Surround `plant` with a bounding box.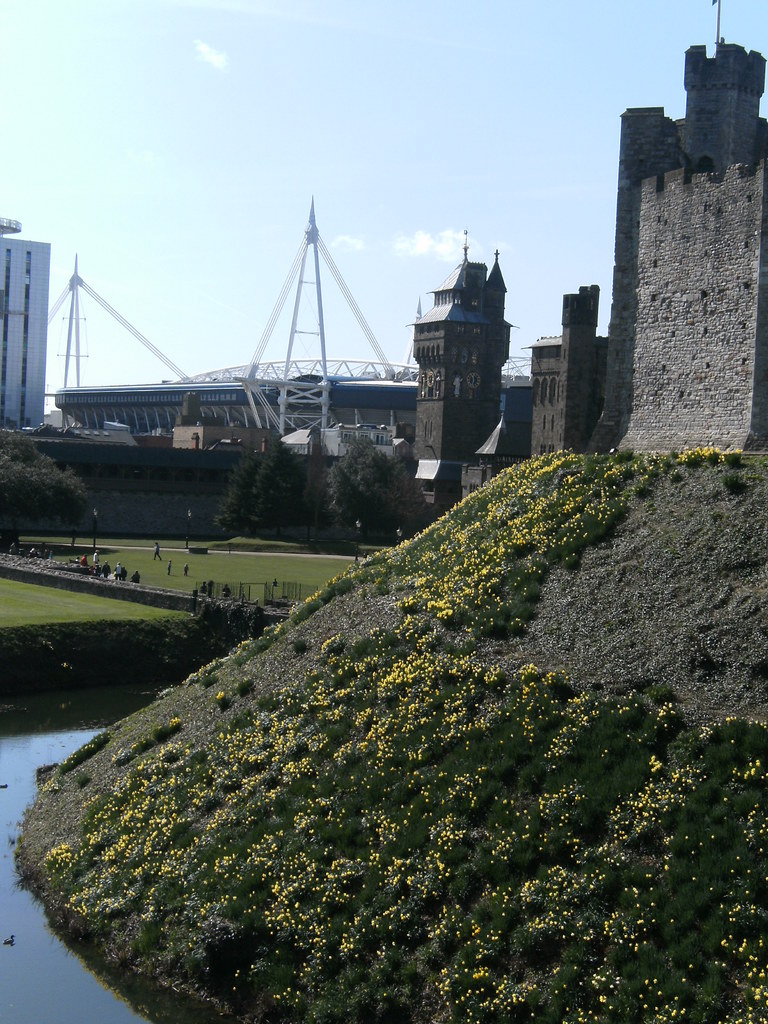
{"x1": 362, "y1": 428, "x2": 434, "y2": 552}.
